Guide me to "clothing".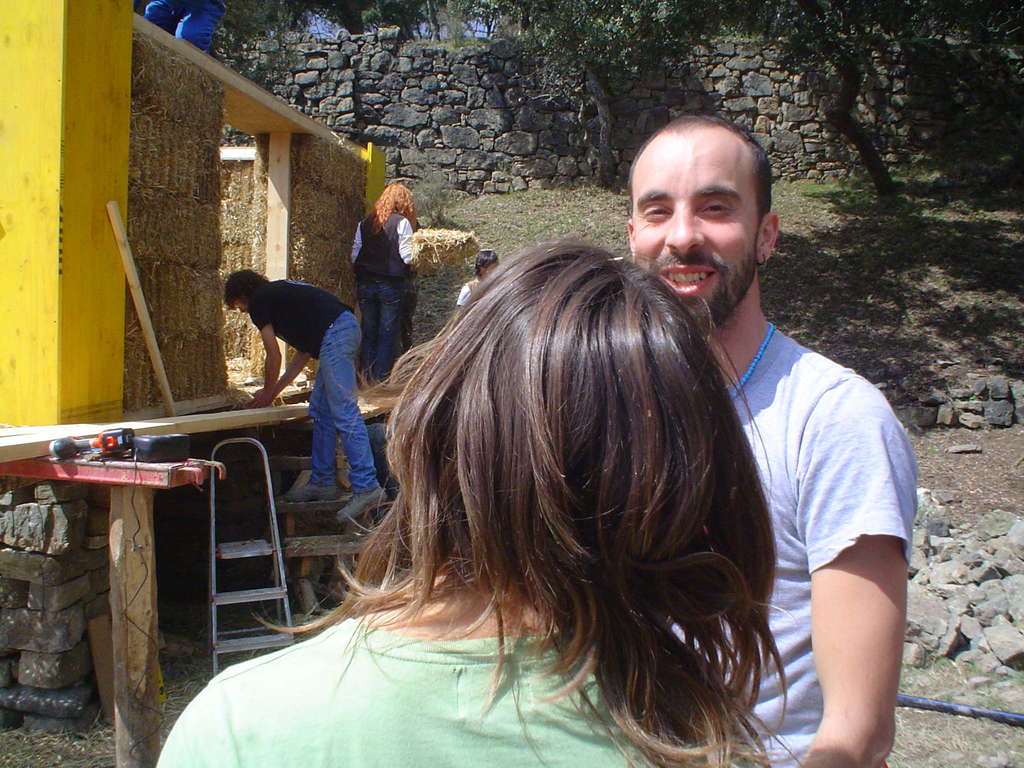
Guidance: locate(157, 616, 758, 767).
